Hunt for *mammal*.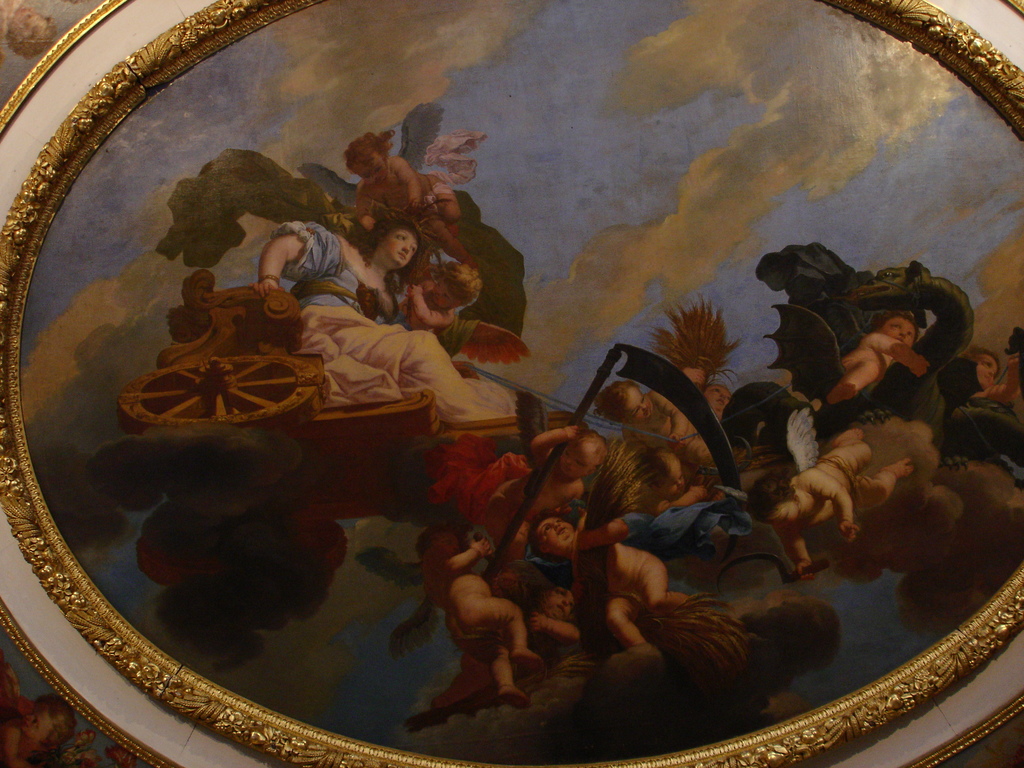
Hunted down at bbox=[493, 419, 609, 538].
